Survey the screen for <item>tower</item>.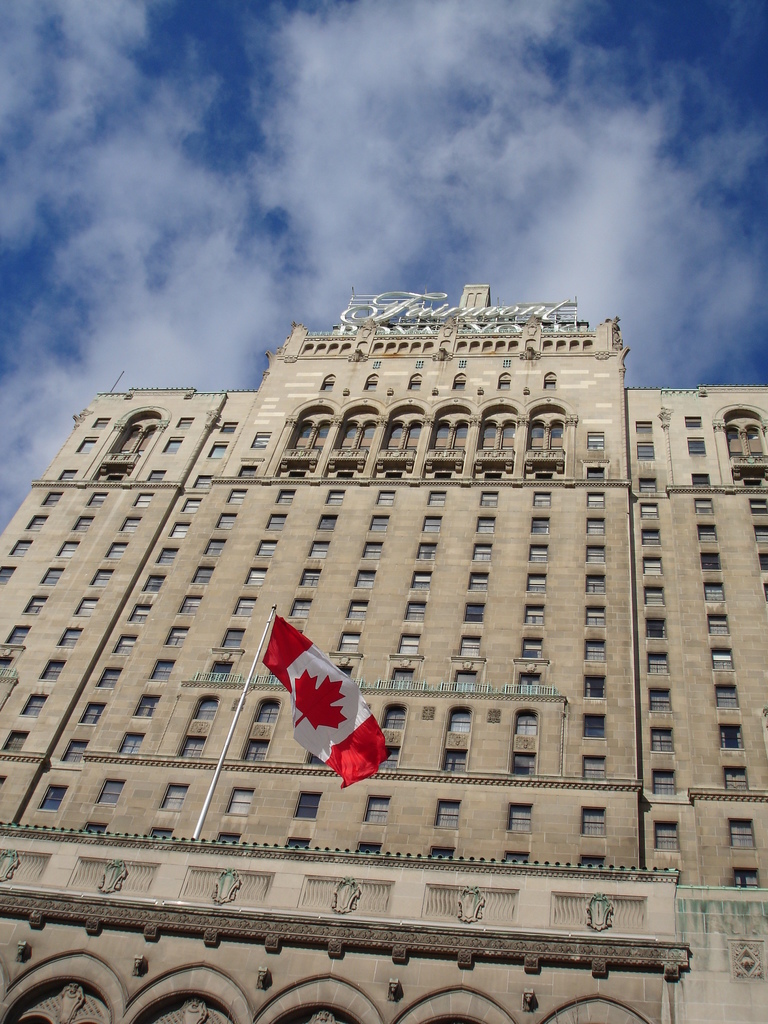
Survey found: [0, 259, 767, 1023].
